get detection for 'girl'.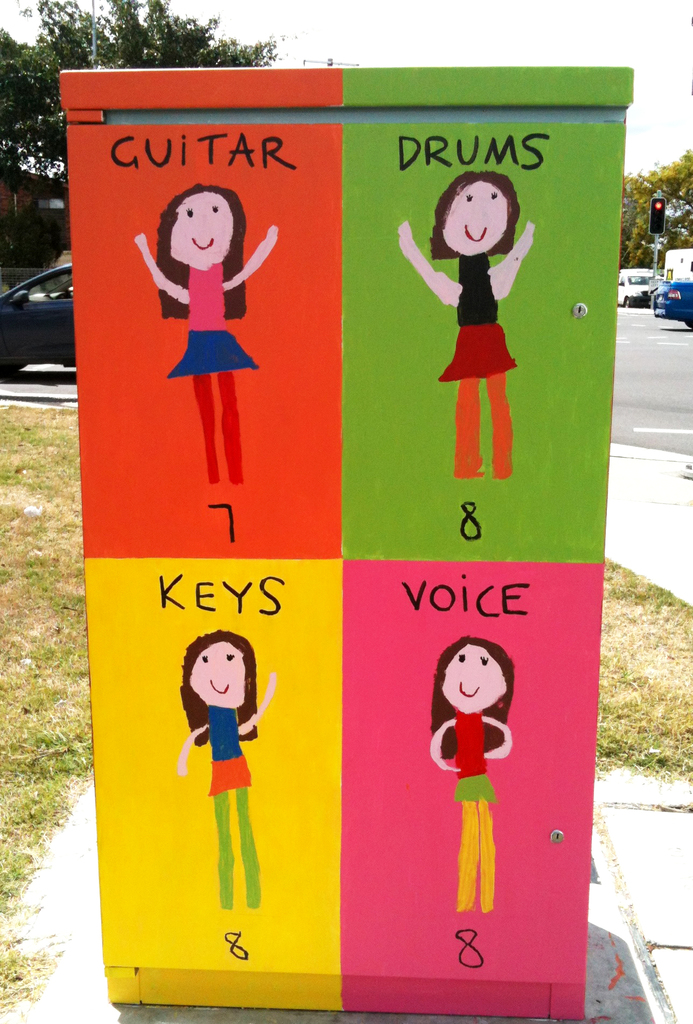
Detection: box(135, 185, 277, 482).
